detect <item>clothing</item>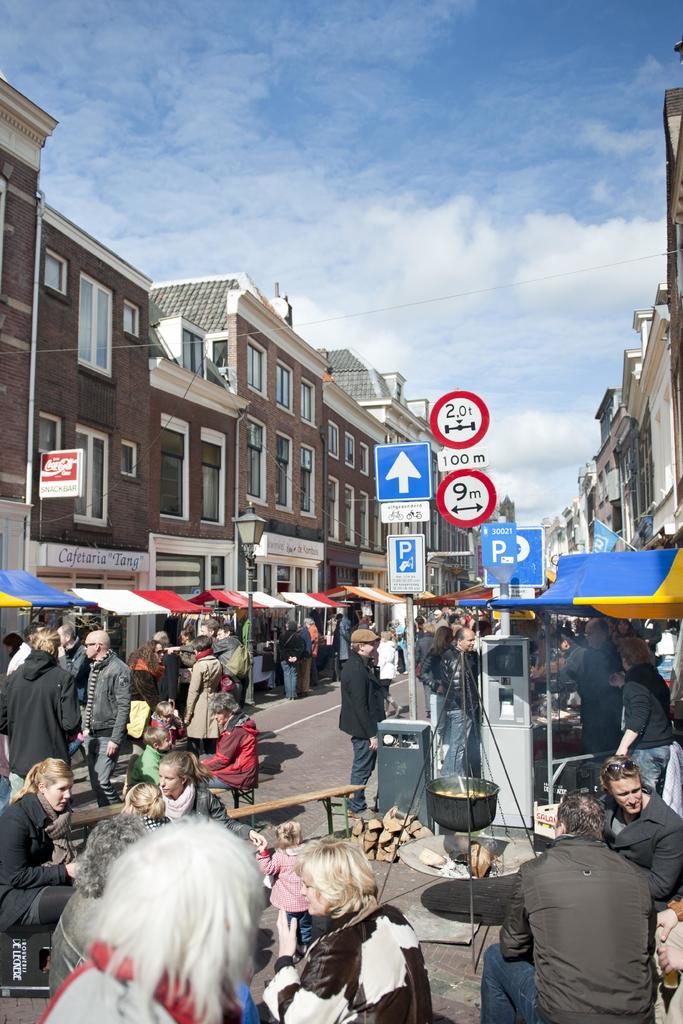
x1=33 y1=939 x2=240 y2=1023
